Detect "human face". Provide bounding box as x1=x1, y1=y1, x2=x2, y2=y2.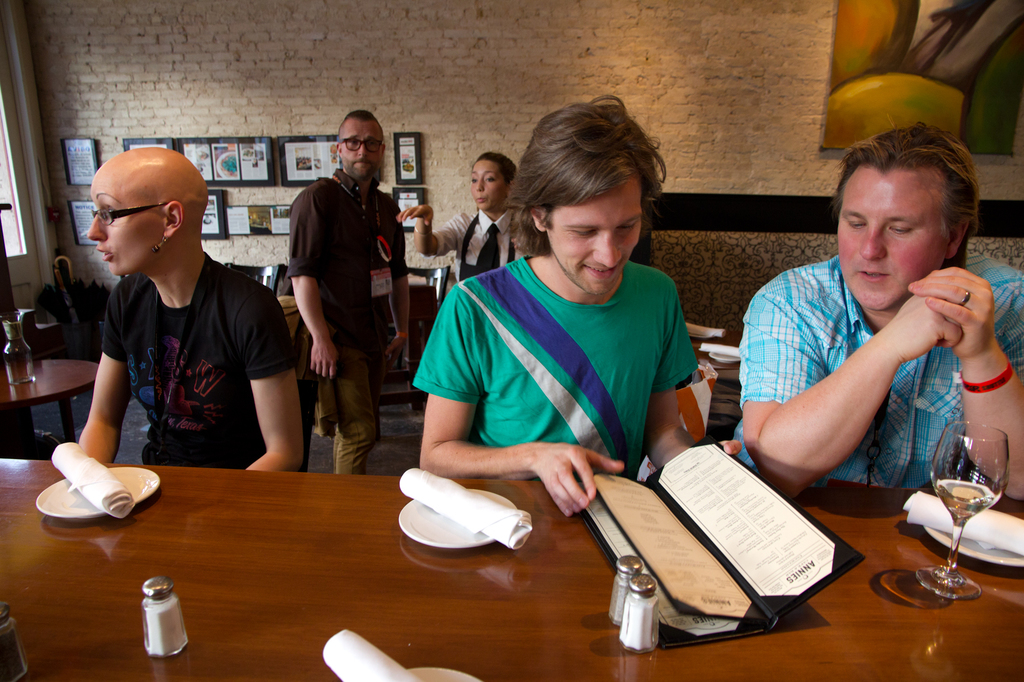
x1=339, y1=114, x2=381, y2=176.
